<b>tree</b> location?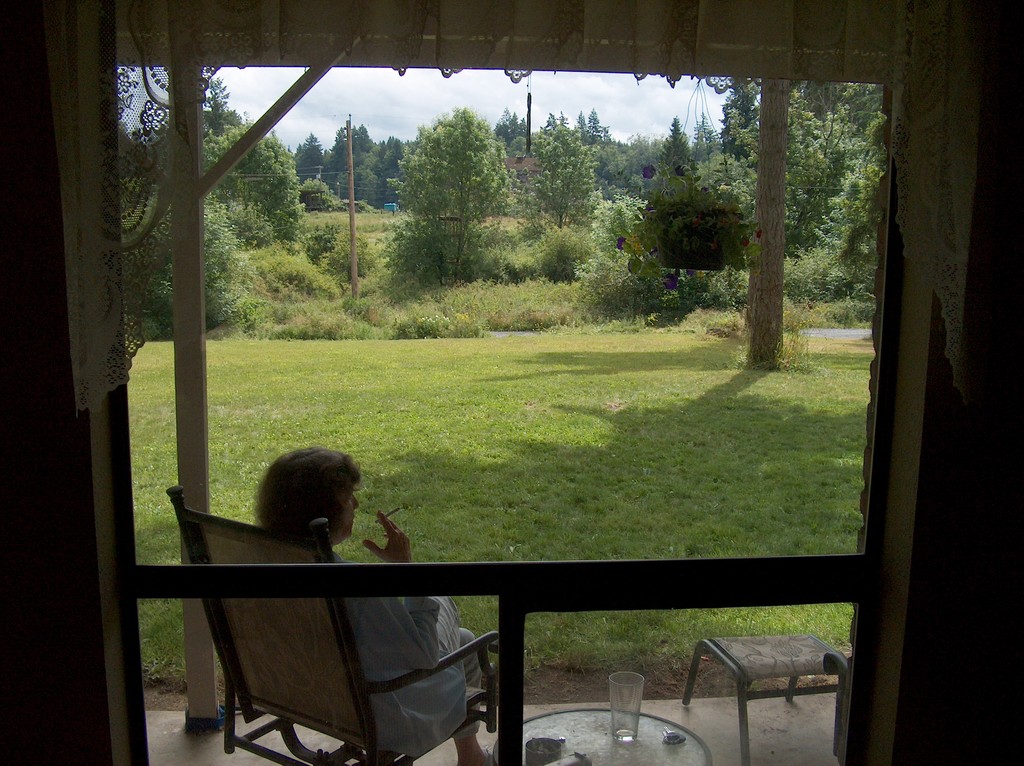
x1=328 y1=123 x2=371 y2=203
